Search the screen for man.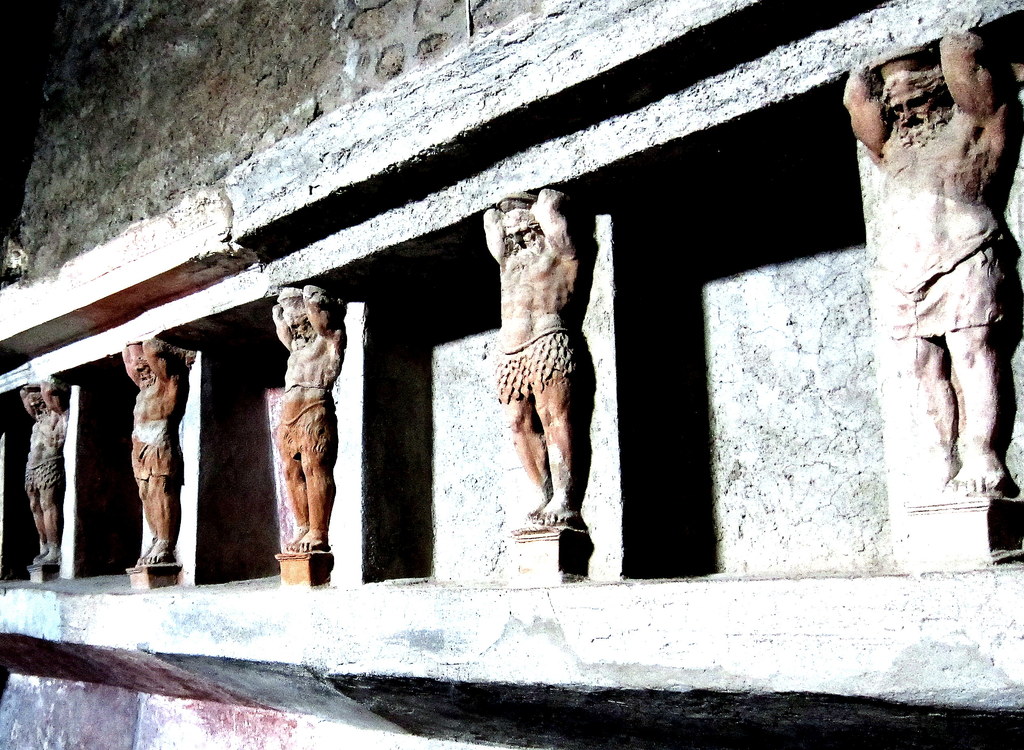
Found at select_region(19, 377, 63, 561).
